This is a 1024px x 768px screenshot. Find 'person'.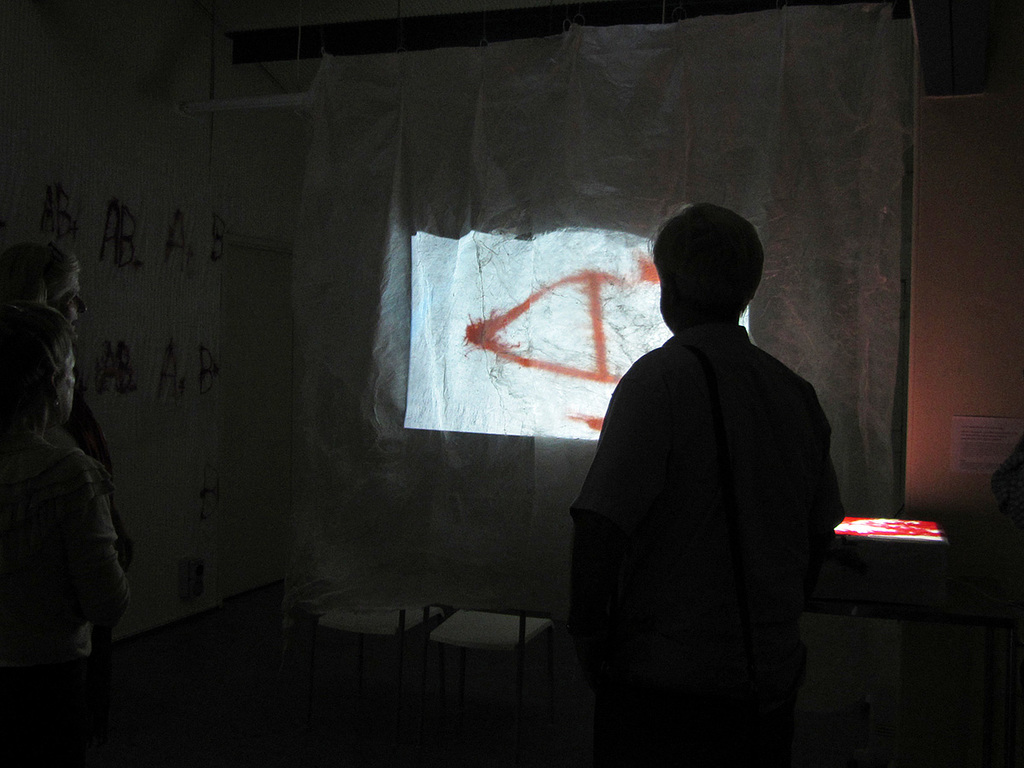
Bounding box: {"left": 570, "top": 198, "right": 841, "bottom": 767}.
